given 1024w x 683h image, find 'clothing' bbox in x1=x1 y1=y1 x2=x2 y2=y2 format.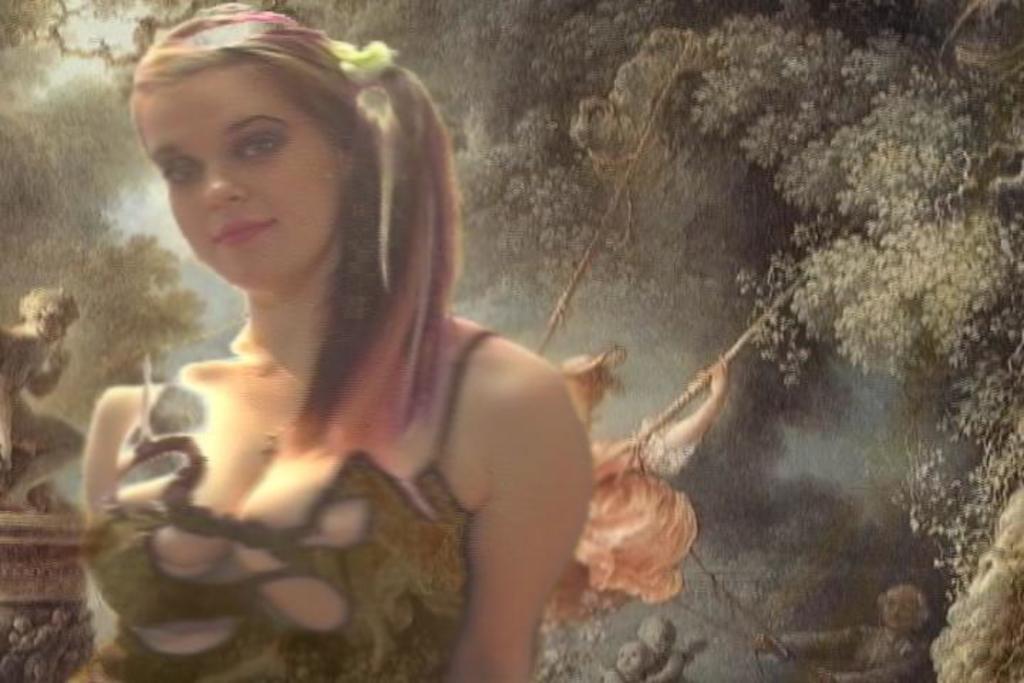
x1=105 y1=306 x2=575 y2=670.
